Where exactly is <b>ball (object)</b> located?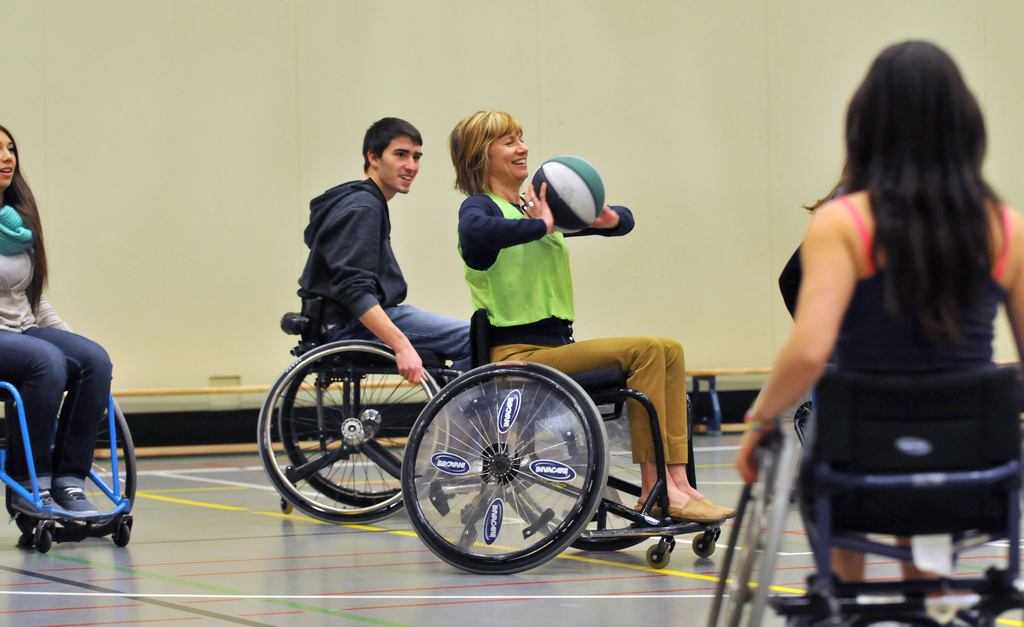
Its bounding box is bbox(526, 157, 604, 232).
